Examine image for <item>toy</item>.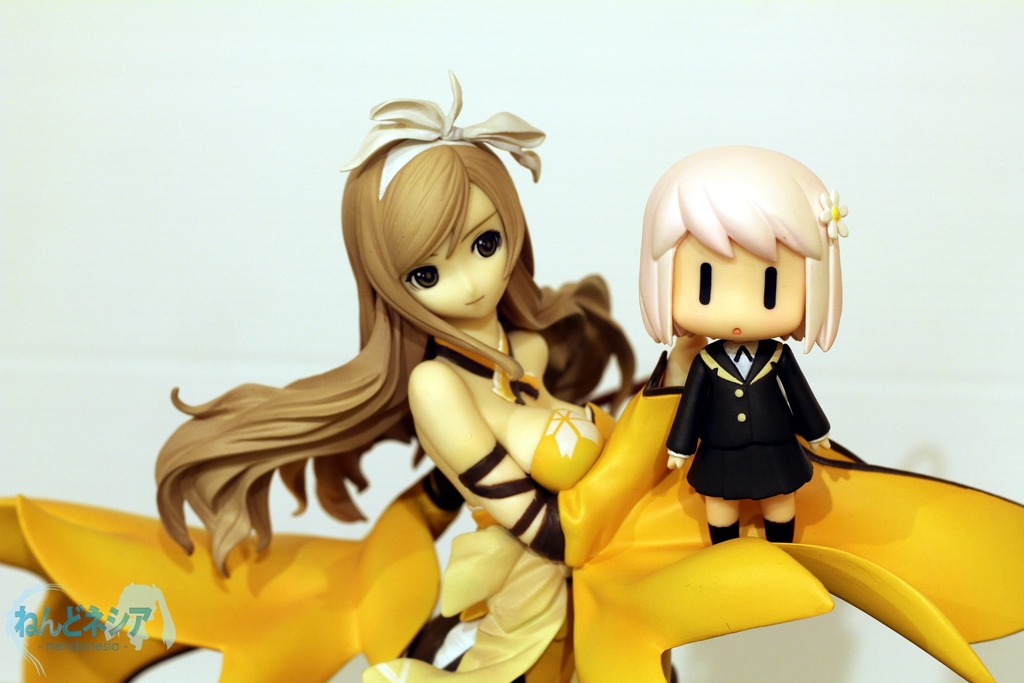
Examination result: x1=621, y1=165, x2=867, y2=553.
